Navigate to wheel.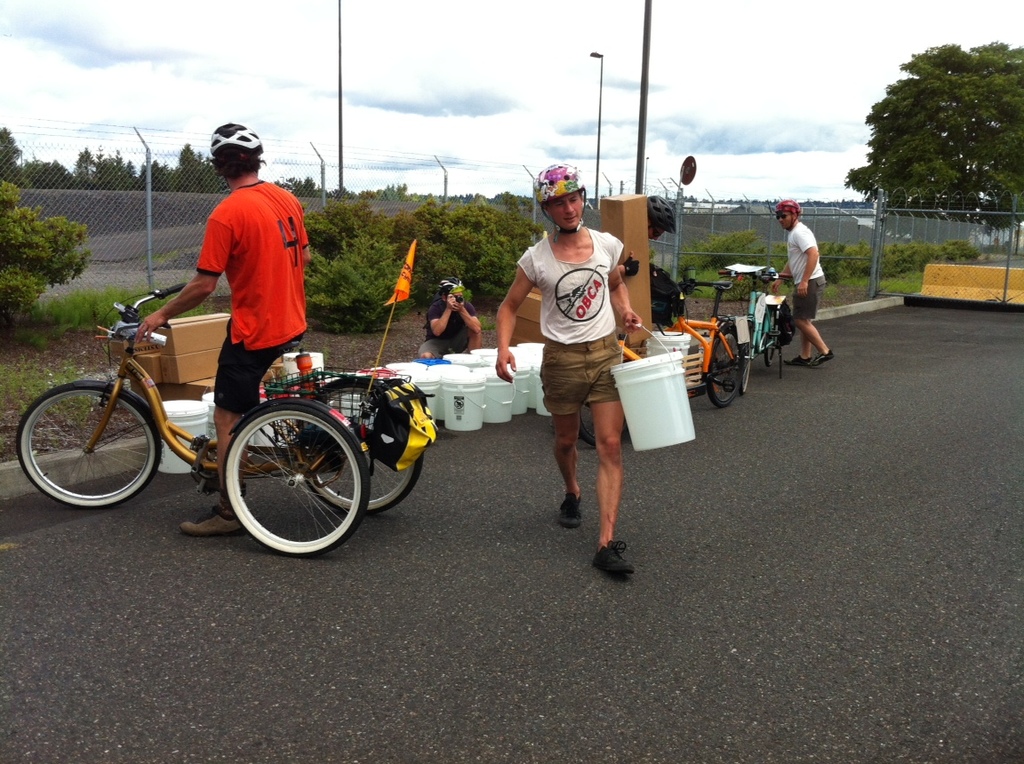
Navigation target: x1=13 y1=377 x2=164 y2=510.
